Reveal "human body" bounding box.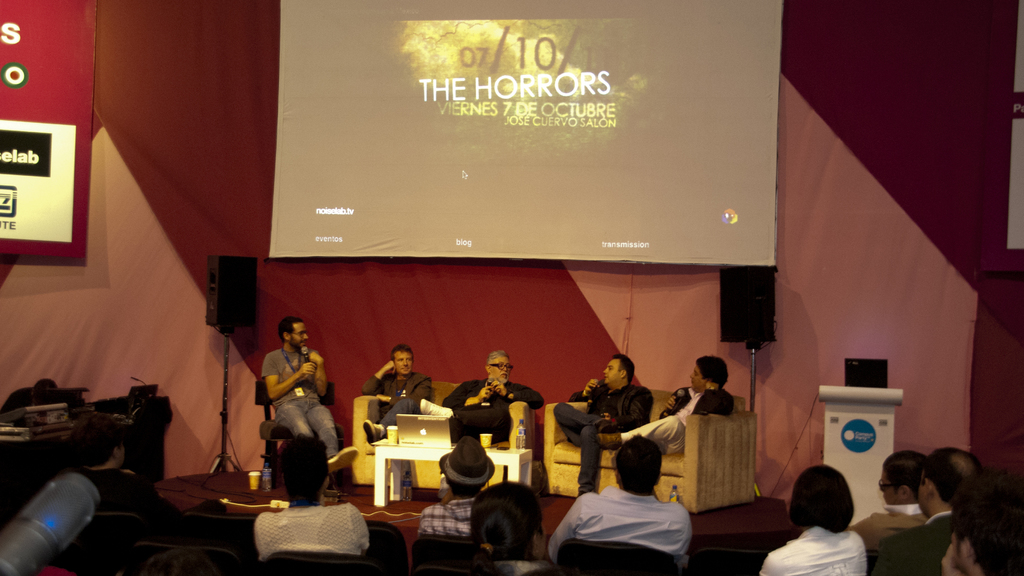
Revealed: (847,498,932,557).
